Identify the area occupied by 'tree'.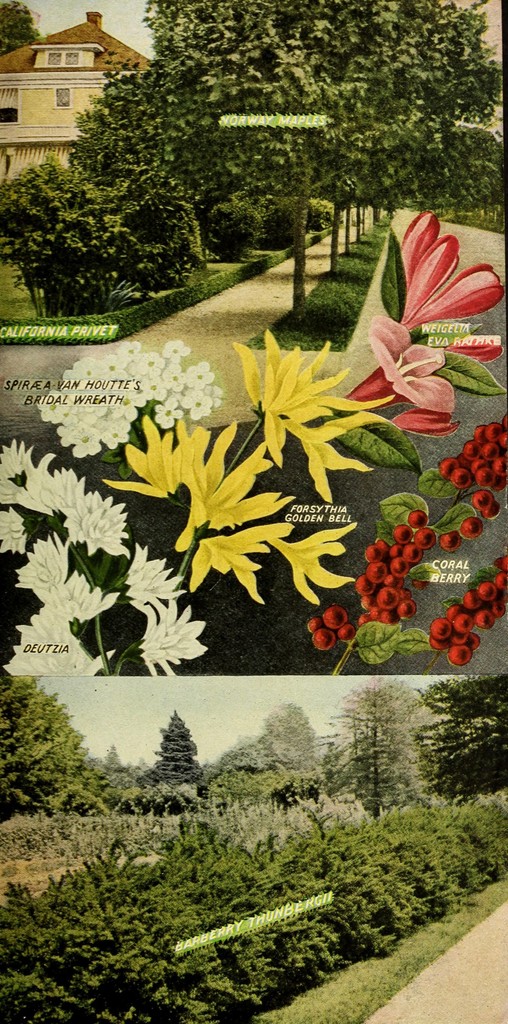
Area: [left=51, top=48, right=264, bottom=261].
